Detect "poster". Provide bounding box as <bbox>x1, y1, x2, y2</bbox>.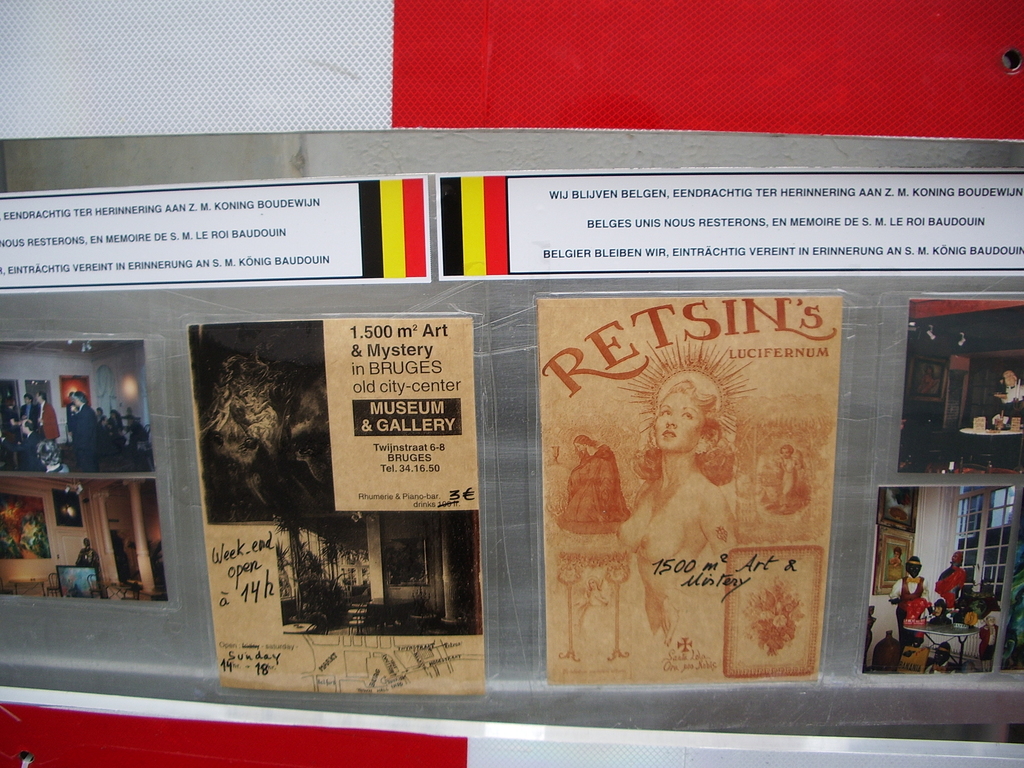
<bbox>0, 336, 174, 598</bbox>.
